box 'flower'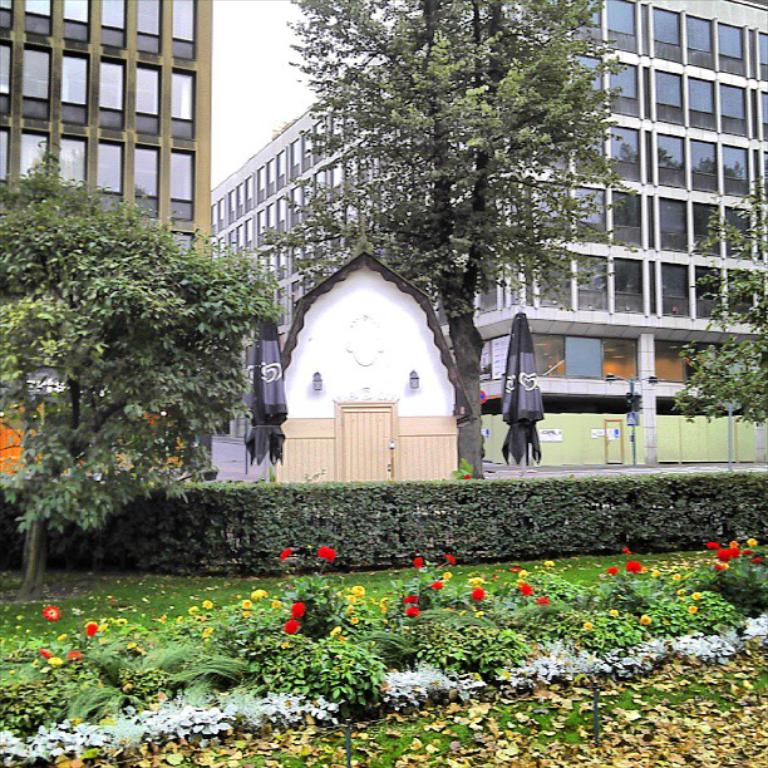
(238,595,256,610)
